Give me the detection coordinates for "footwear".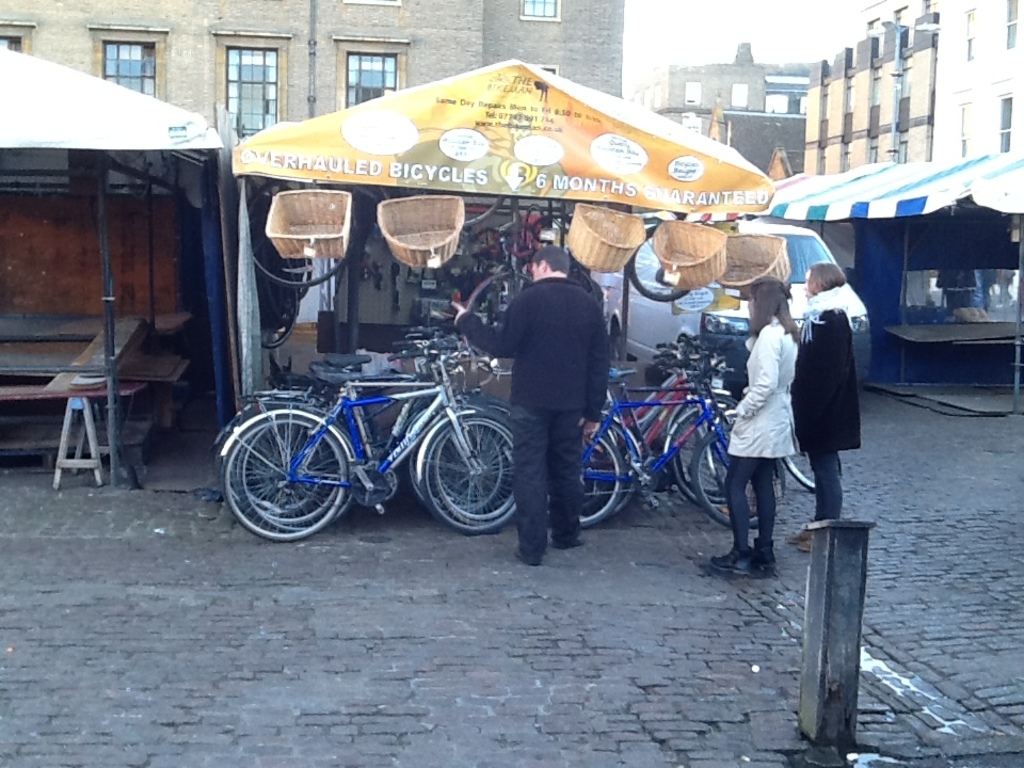
pyautogui.locateOnScreen(787, 527, 807, 547).
